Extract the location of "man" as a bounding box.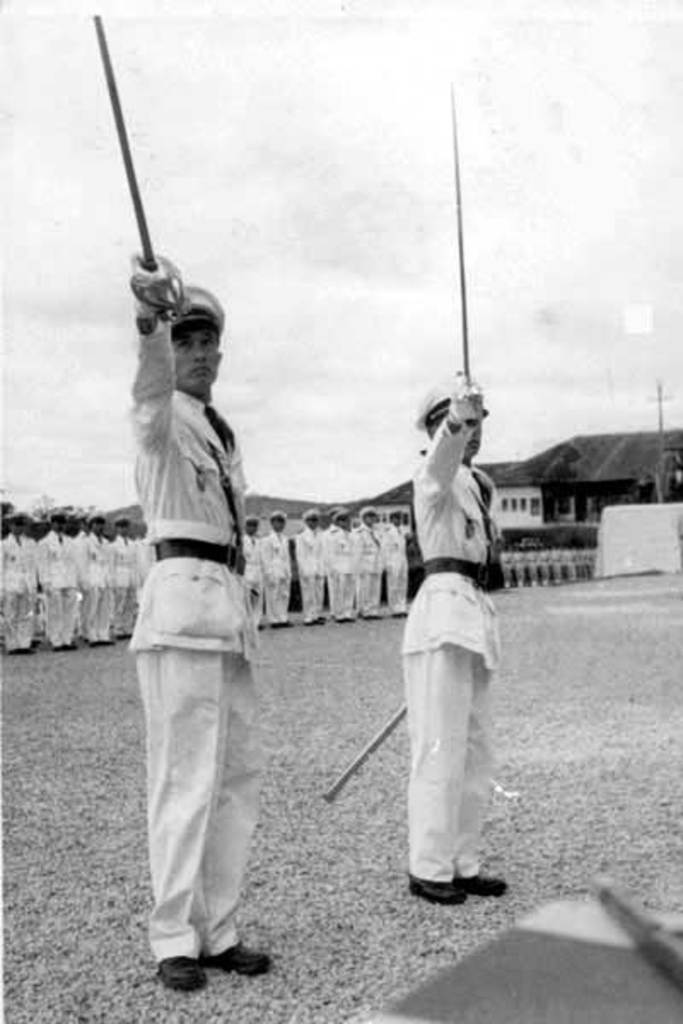
x1=408, y1=374, x2=511, y2=911.
